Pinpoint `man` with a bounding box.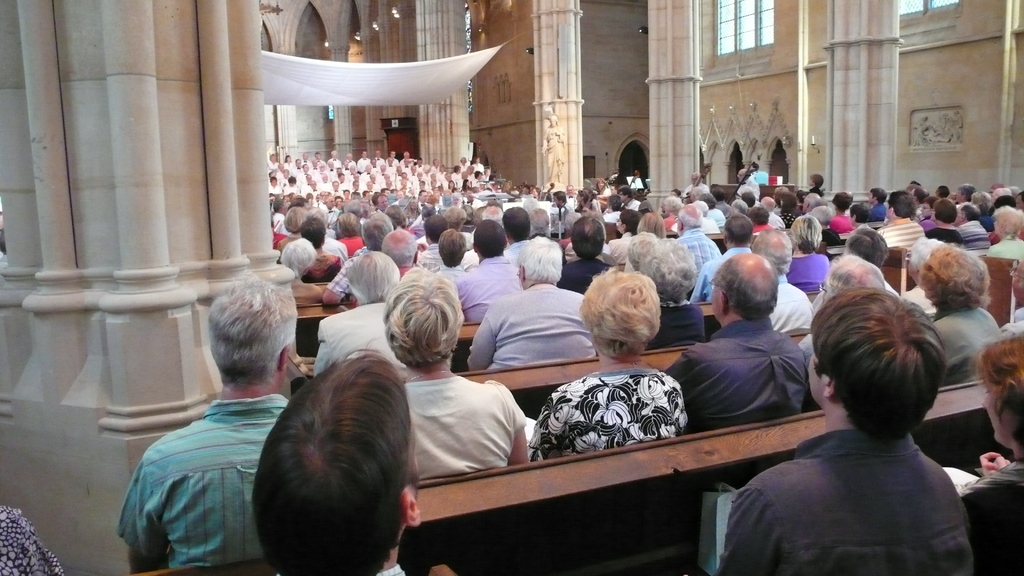
[left=381, top=229, right=422, bottom=282].
